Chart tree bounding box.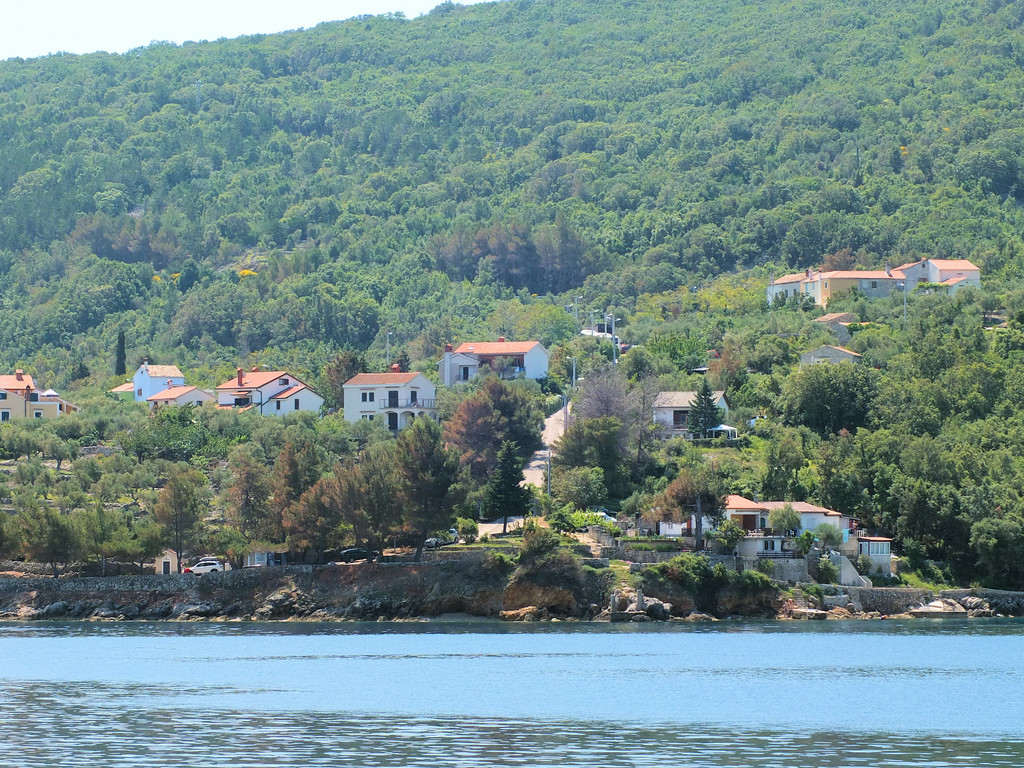
Charted: [790, 338, 896, 441].
